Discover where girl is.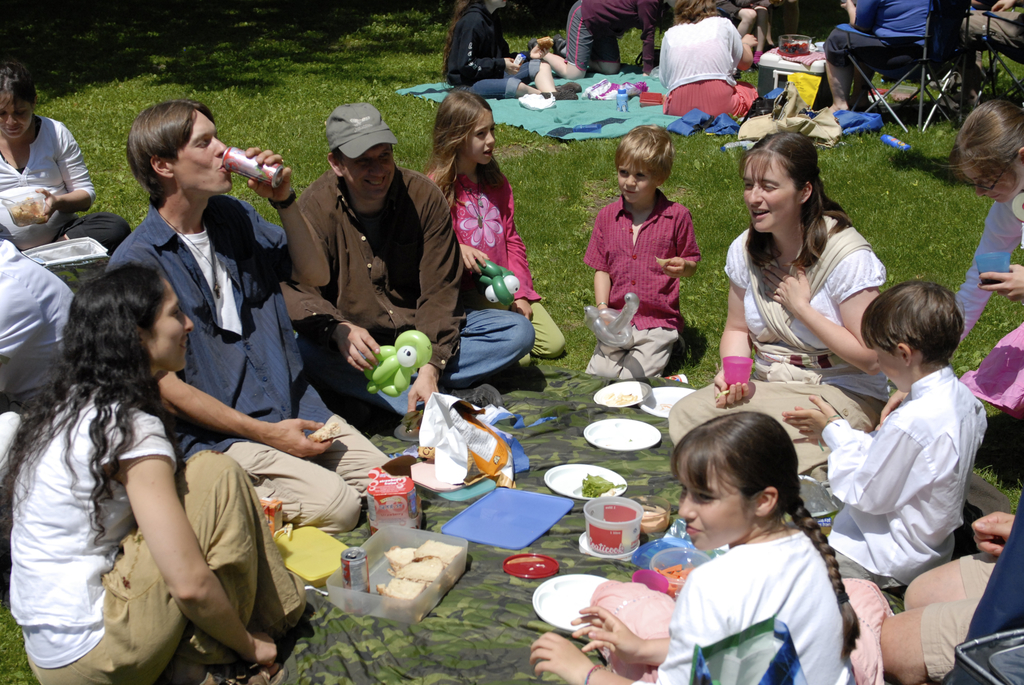
Discovered at select_region(416, 87, 570, 377).
